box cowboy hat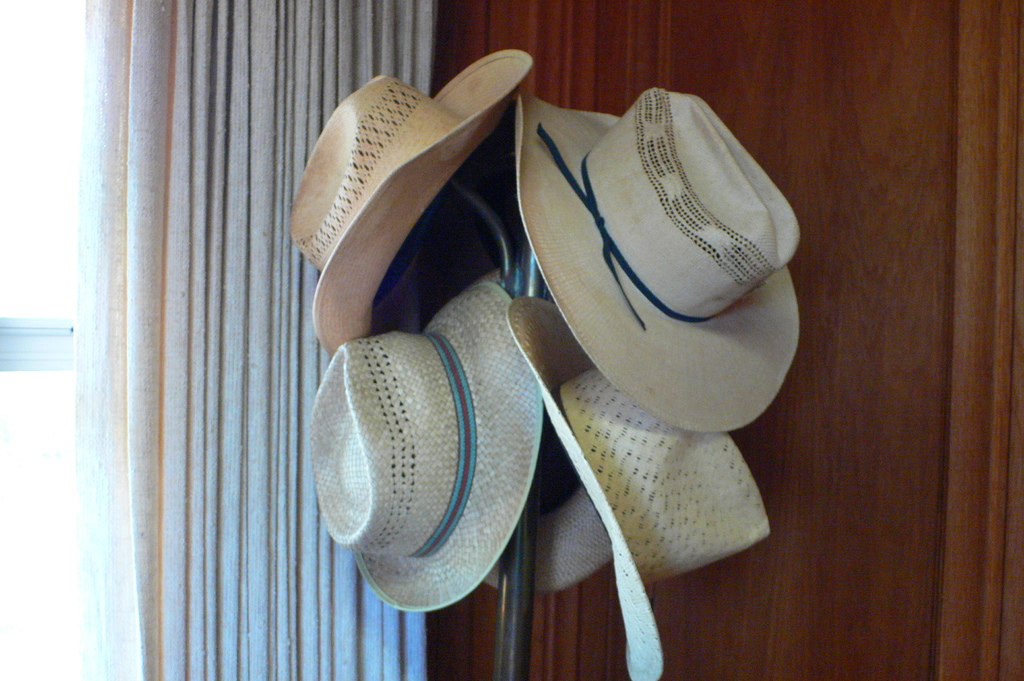
bbox=[285, 19, 508, 365]
